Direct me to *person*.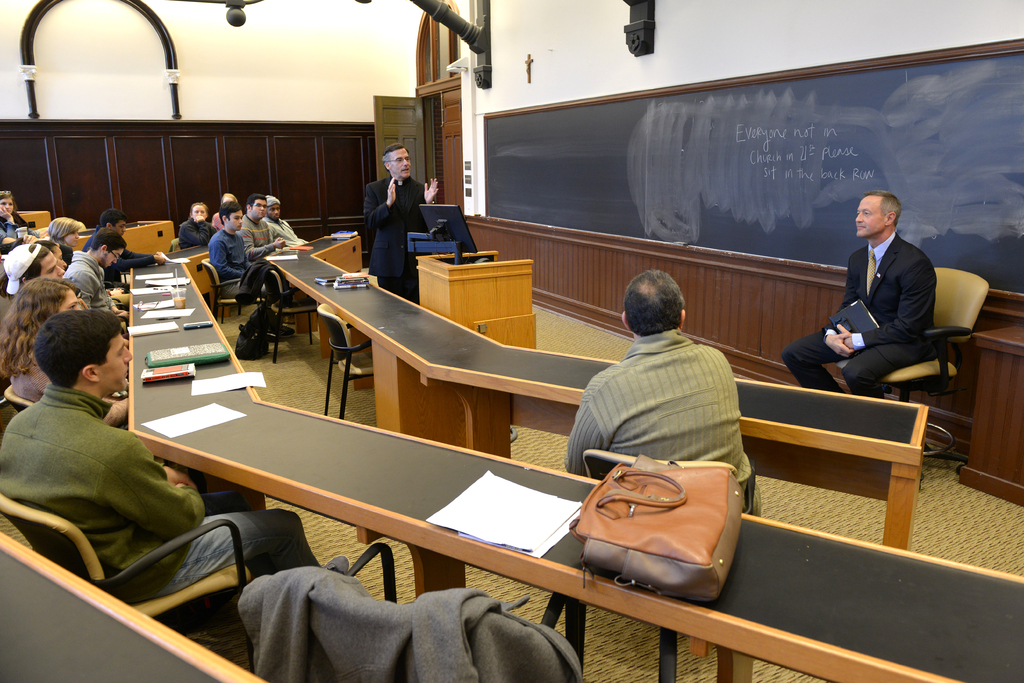
Direction: Rect(0, 187, 36, 253).
